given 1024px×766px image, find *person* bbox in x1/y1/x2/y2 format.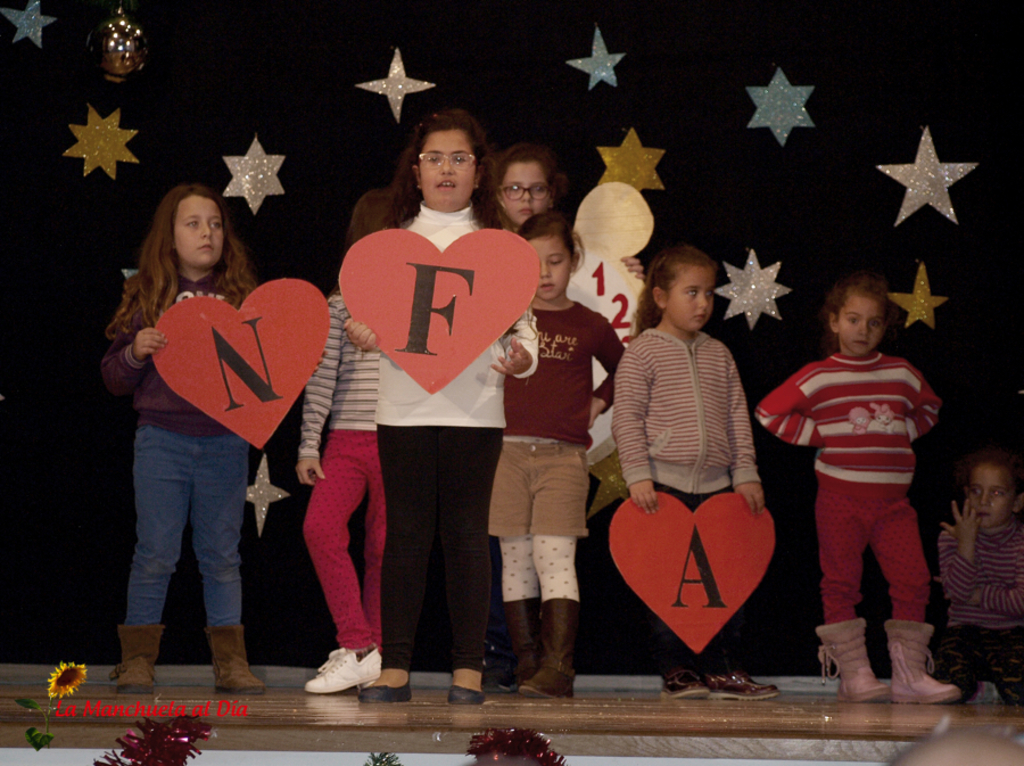
297/192/415/693.
